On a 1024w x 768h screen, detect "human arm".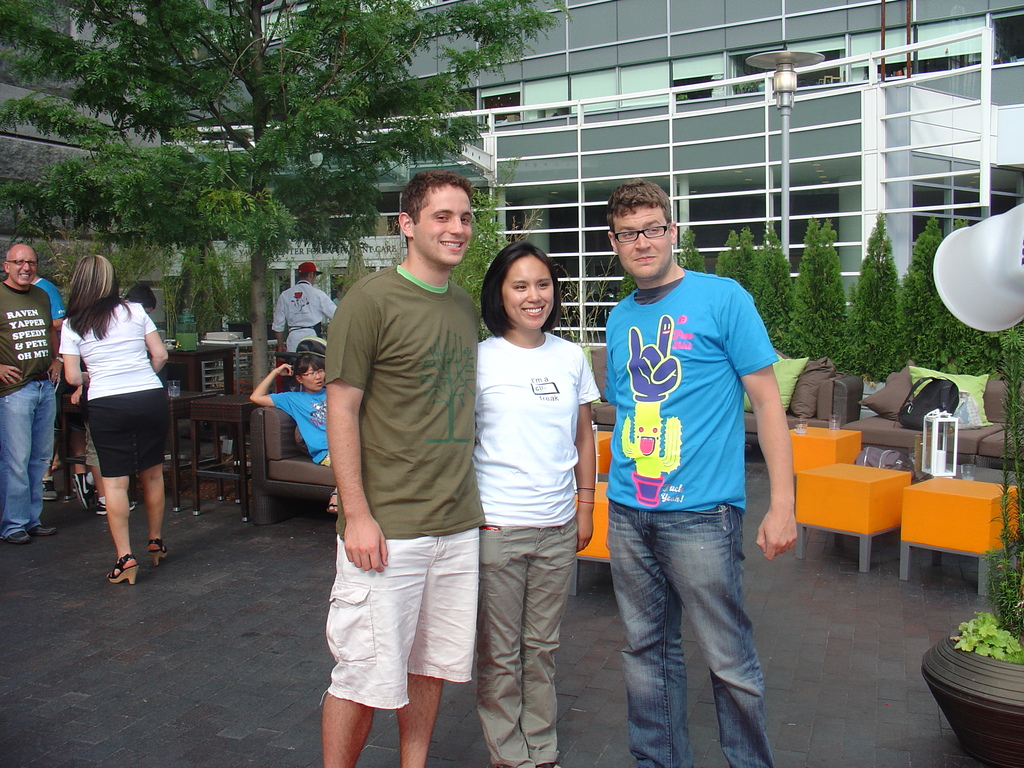
BBox(321, 292, 337, 319).
